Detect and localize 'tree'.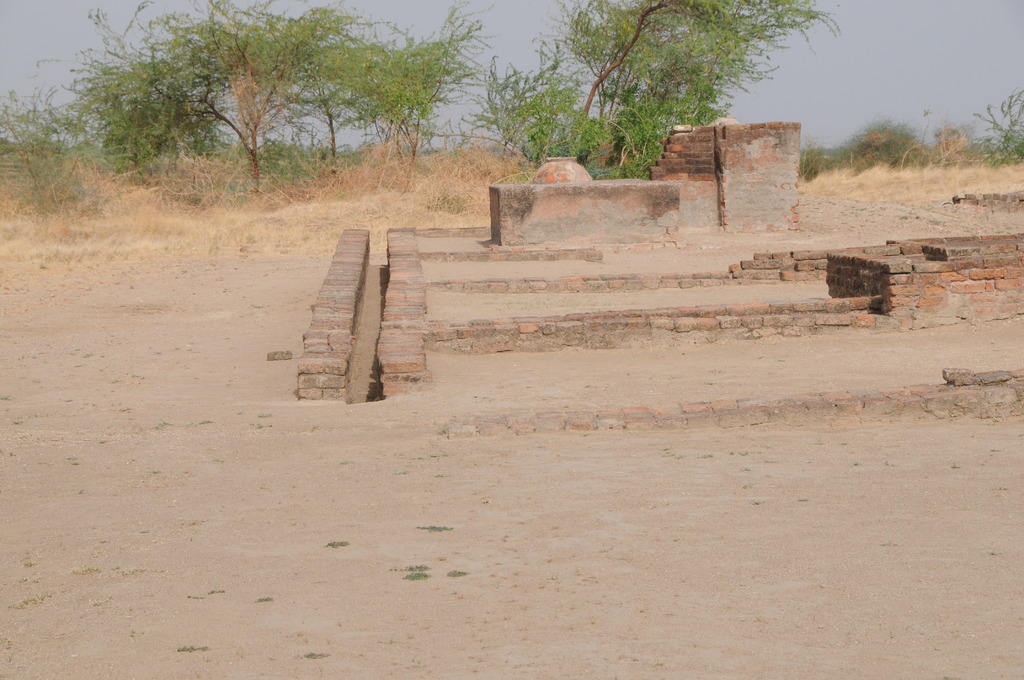
Localized at region(0, 80, 78, 218).
